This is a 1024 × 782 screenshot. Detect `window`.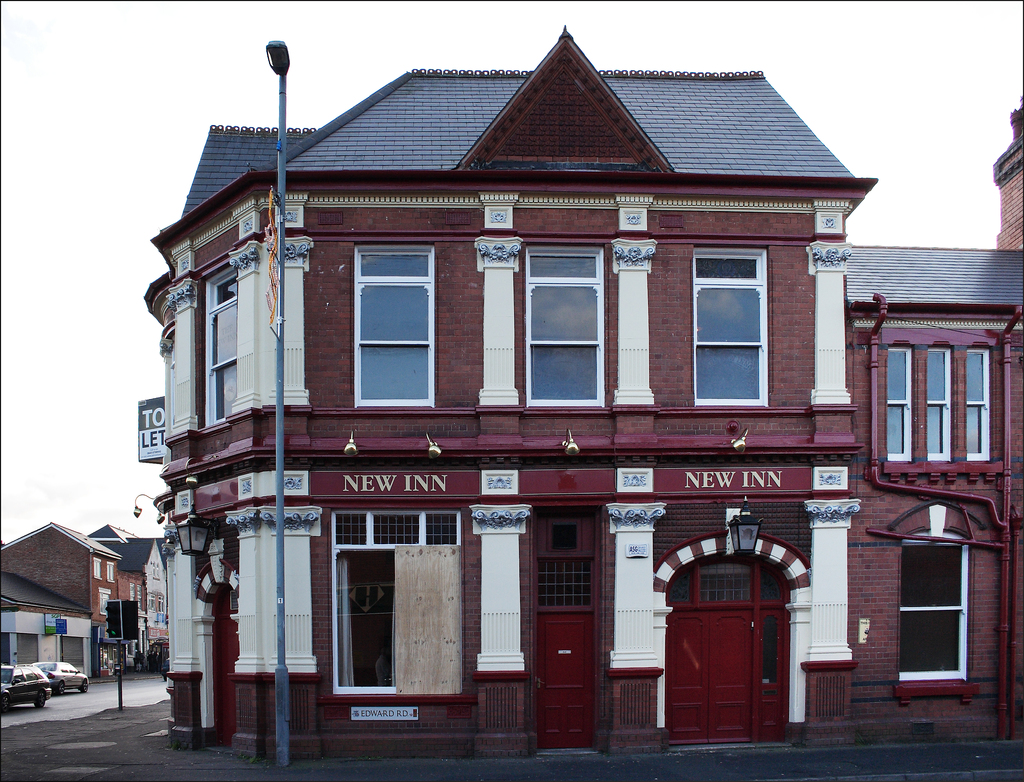
[left=691, top=250, right=765, bottom=405].
